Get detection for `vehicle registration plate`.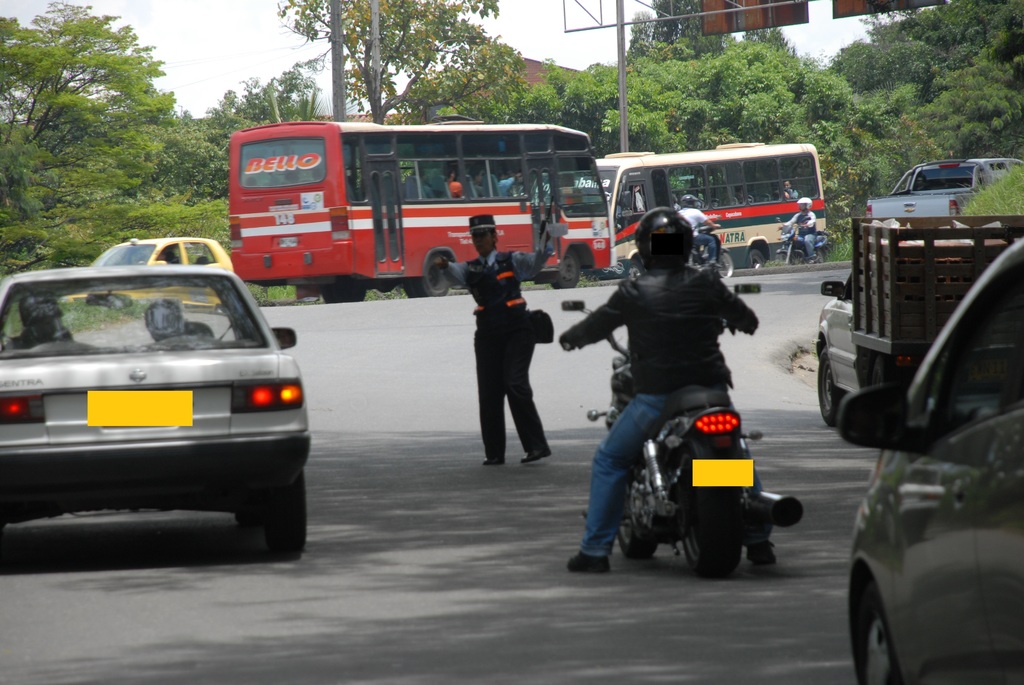
Detection: select_region(280, 236, 295, 247).
